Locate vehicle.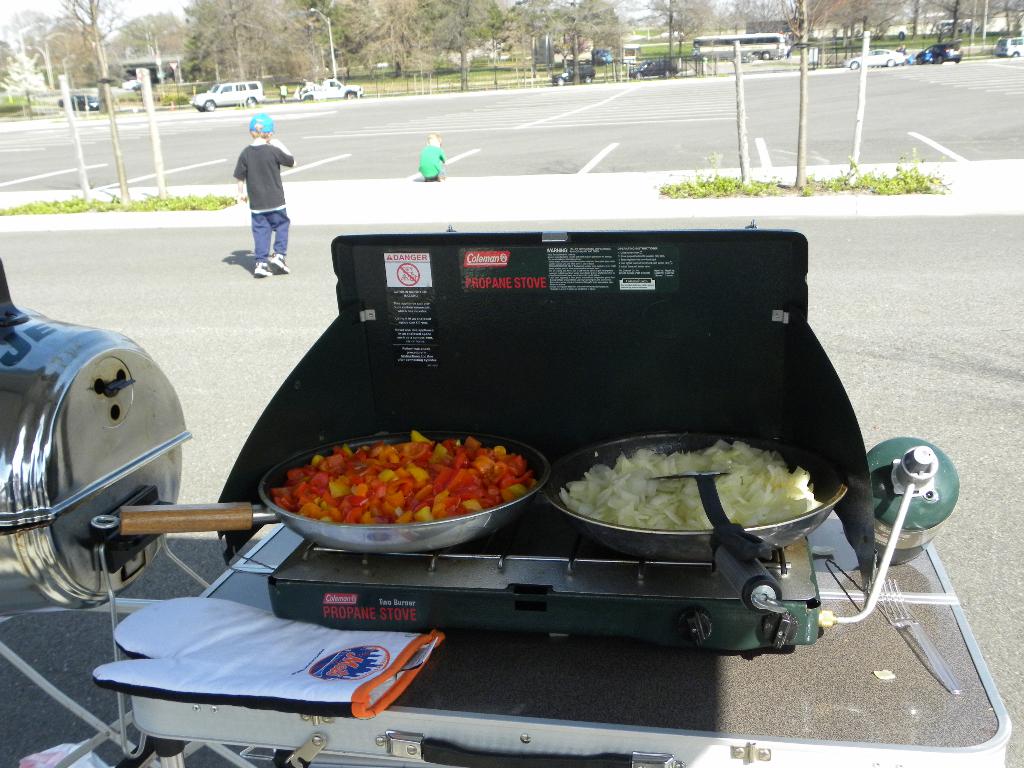
Bounding box: (300, 78, 362, 102).
